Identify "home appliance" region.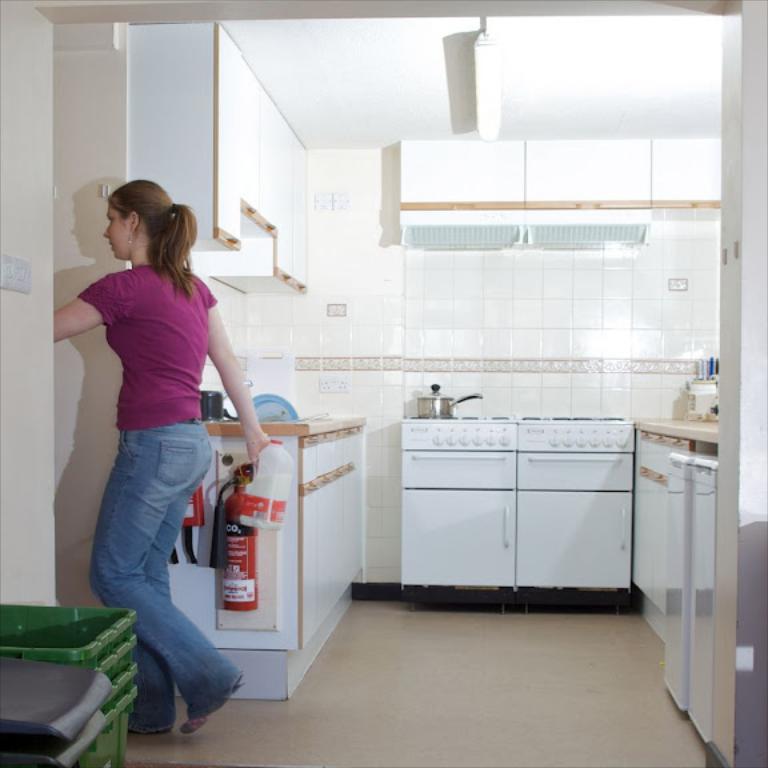
Region: {"x1": 396, "y1": 413, "x2": 635, "y2": 595}.
